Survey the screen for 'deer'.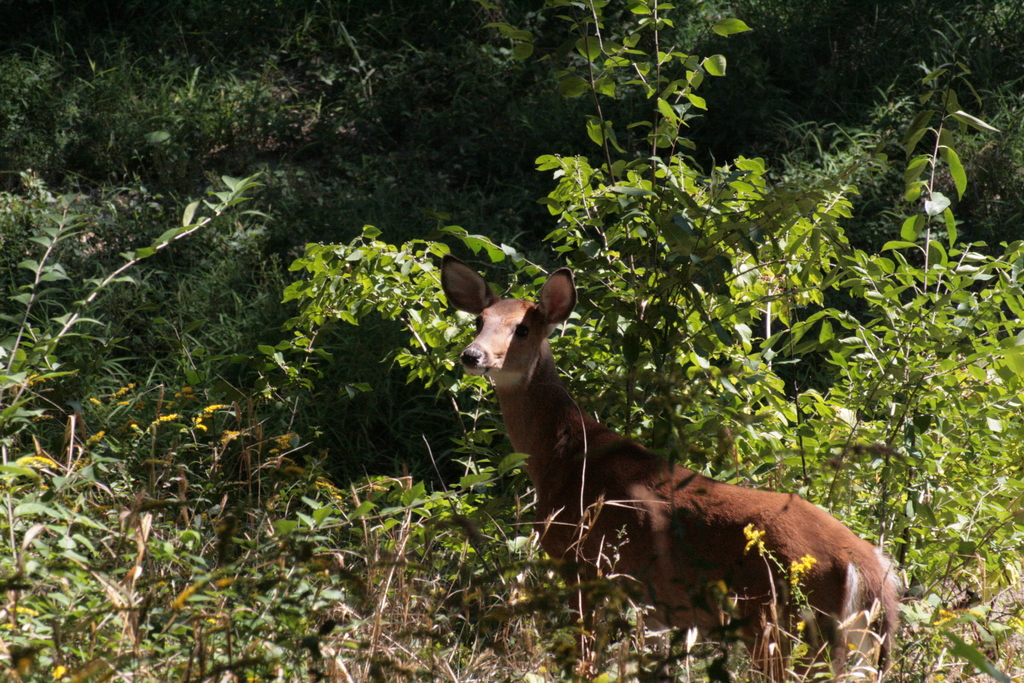
Survey found: 442/259/899/682.
